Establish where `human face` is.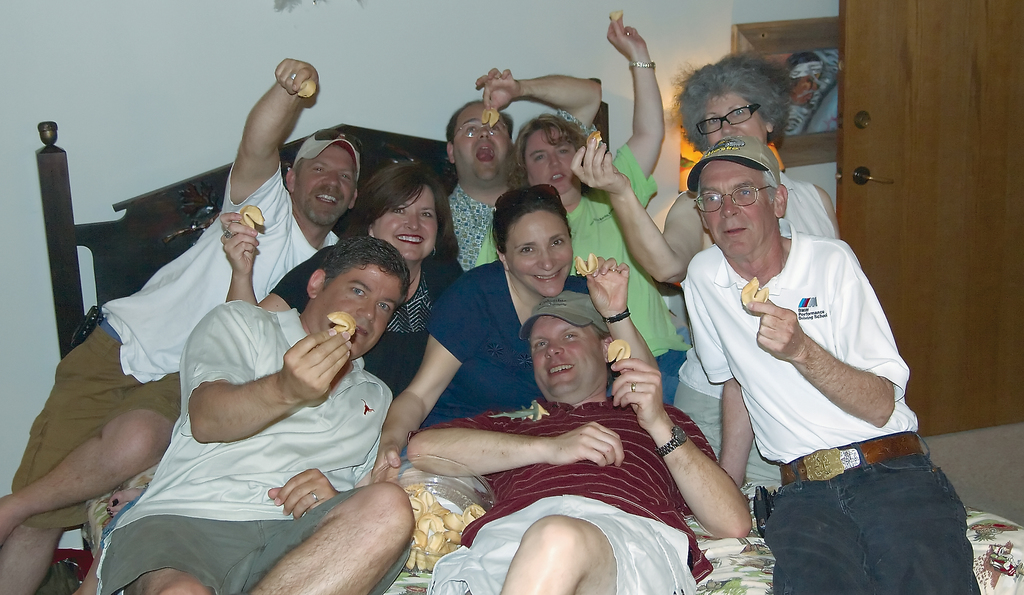
Established at Rect(530, 318, 604, 397).
